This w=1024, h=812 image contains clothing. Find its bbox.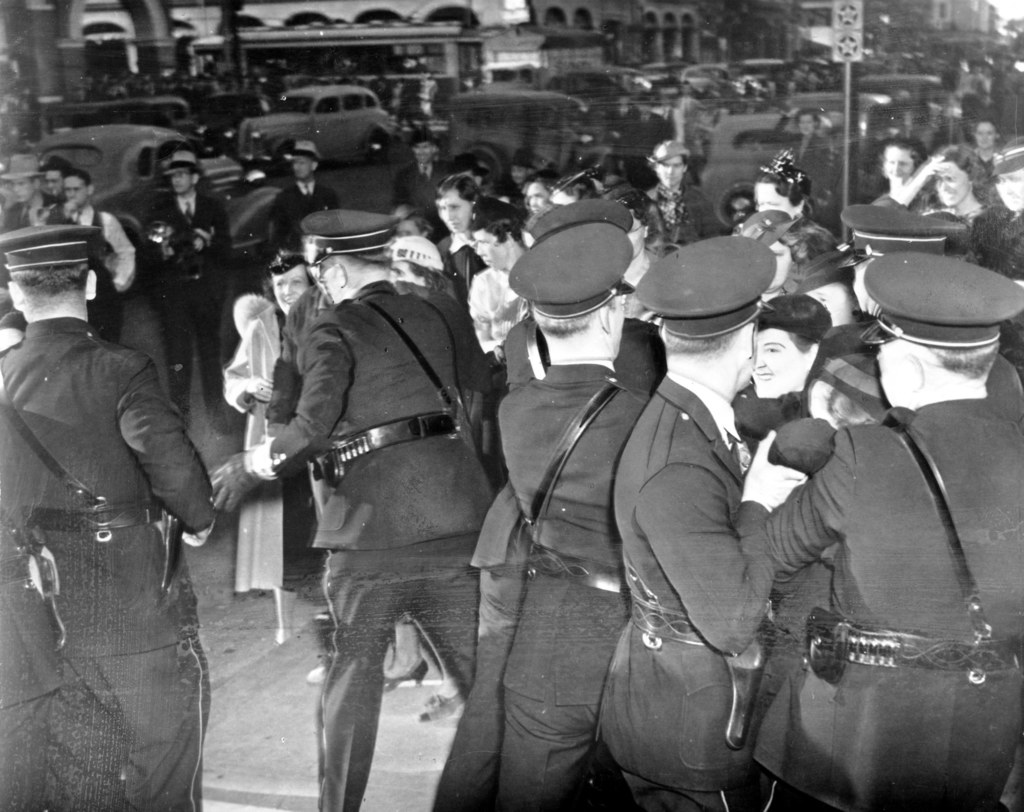
622/116/681/190.
